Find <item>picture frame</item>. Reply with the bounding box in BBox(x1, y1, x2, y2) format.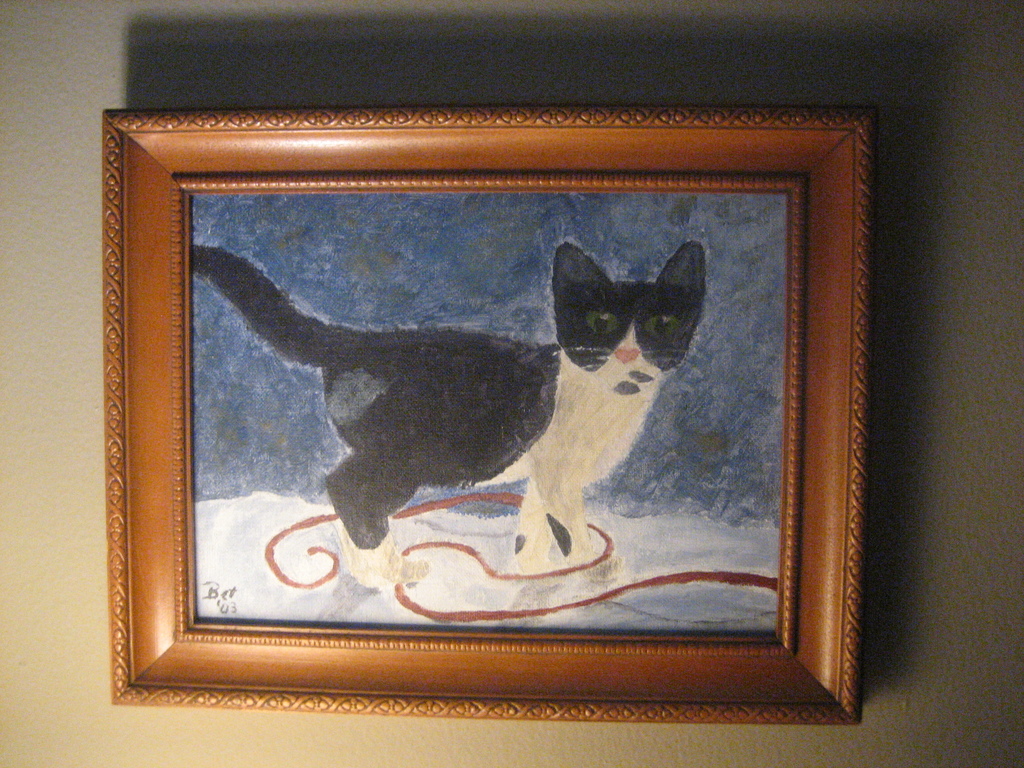
BBox(99, 99, 886, 725).
